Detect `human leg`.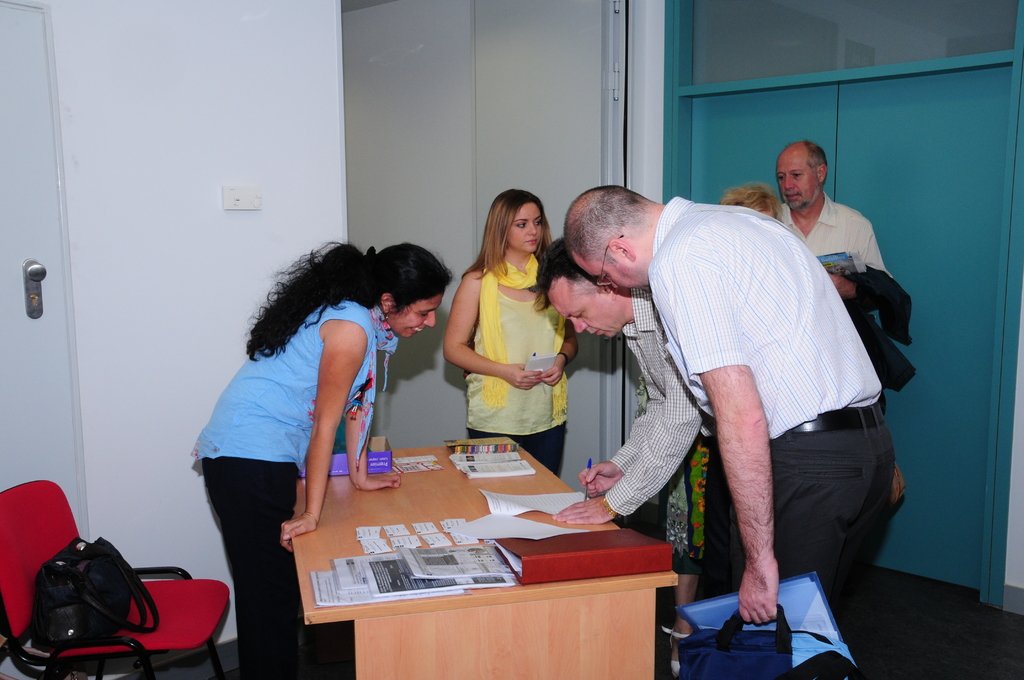
Detected at {"left": 719, "top": 434, "right": 860, "bottom": 602}.
